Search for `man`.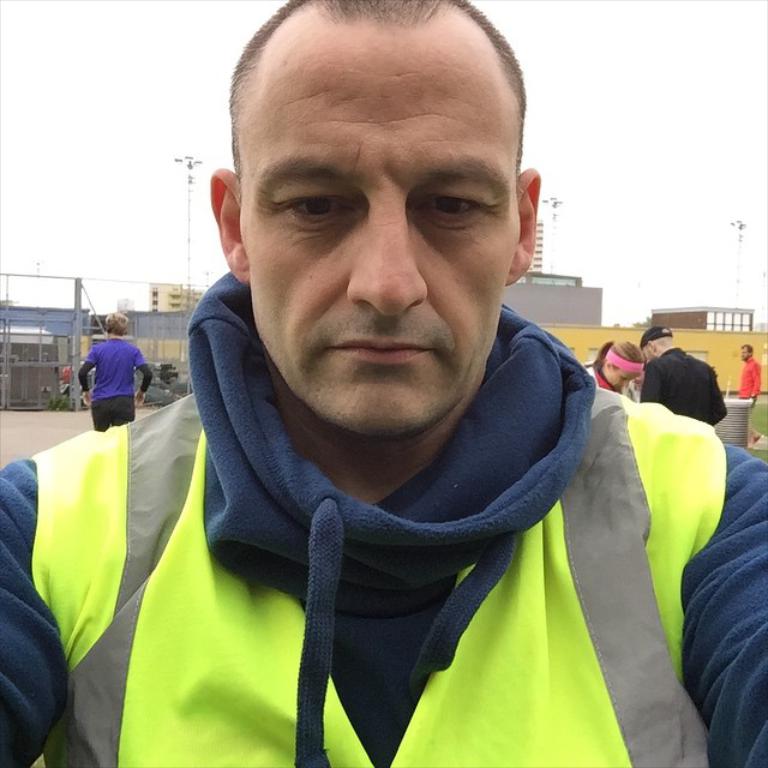
Found at (left=643, top=319, right=726, bottom=436).
